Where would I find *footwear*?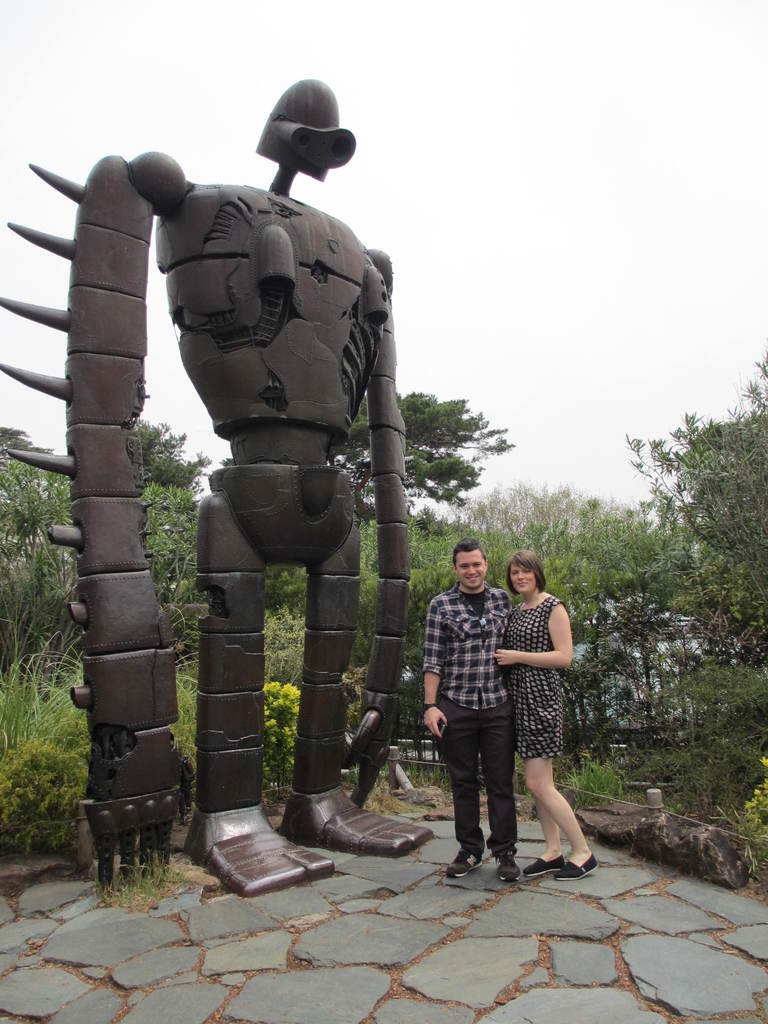
At (522,854,568,877).
